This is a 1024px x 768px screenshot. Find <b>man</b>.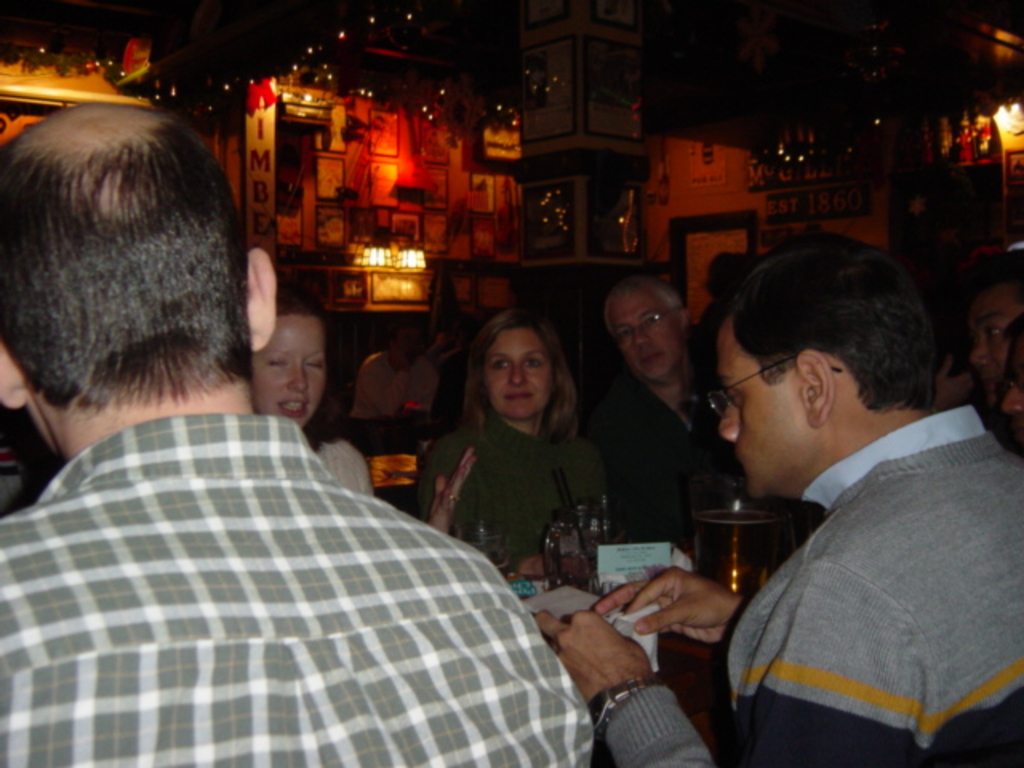
Bounding box: BBox(347, 328, 442, 416).
